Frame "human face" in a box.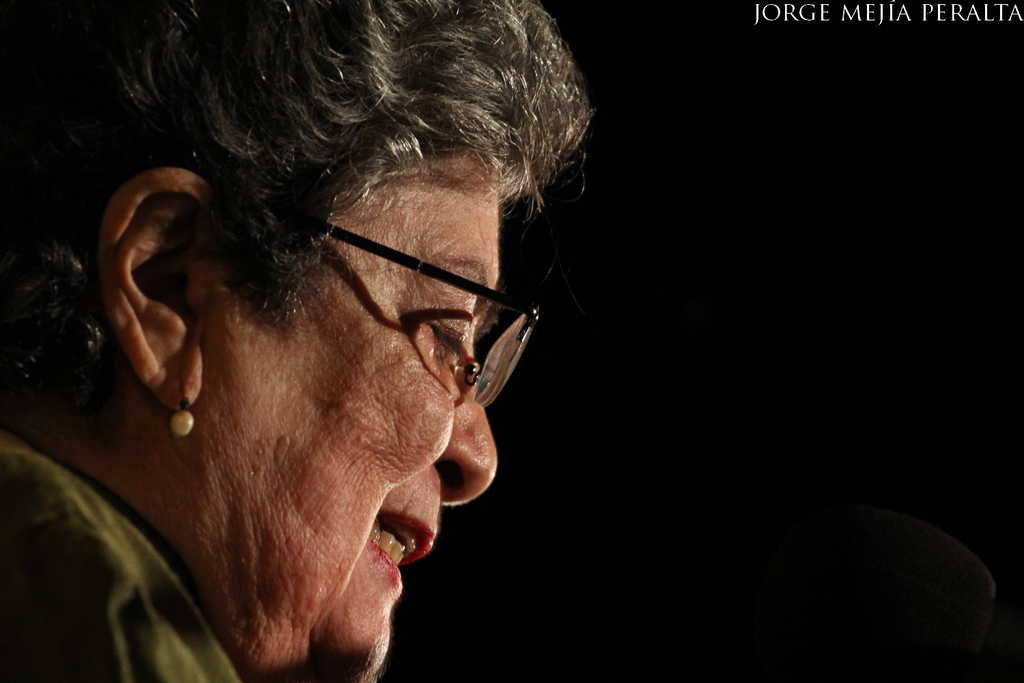
<box>210,163,490,675</box>.
